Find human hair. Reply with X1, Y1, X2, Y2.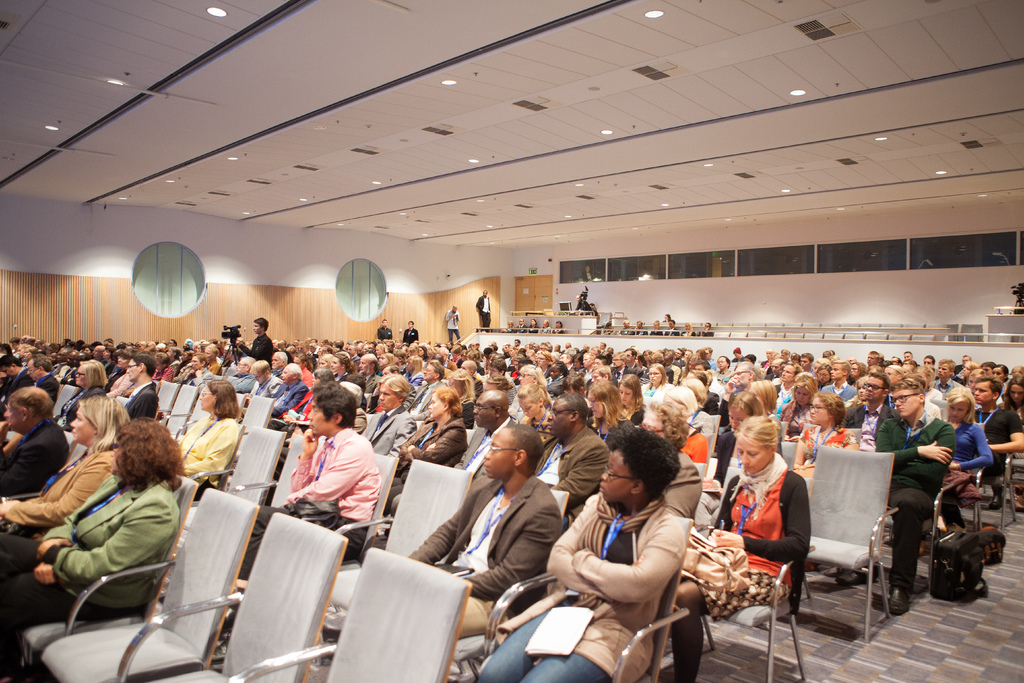
749, 379, 778, 413.
